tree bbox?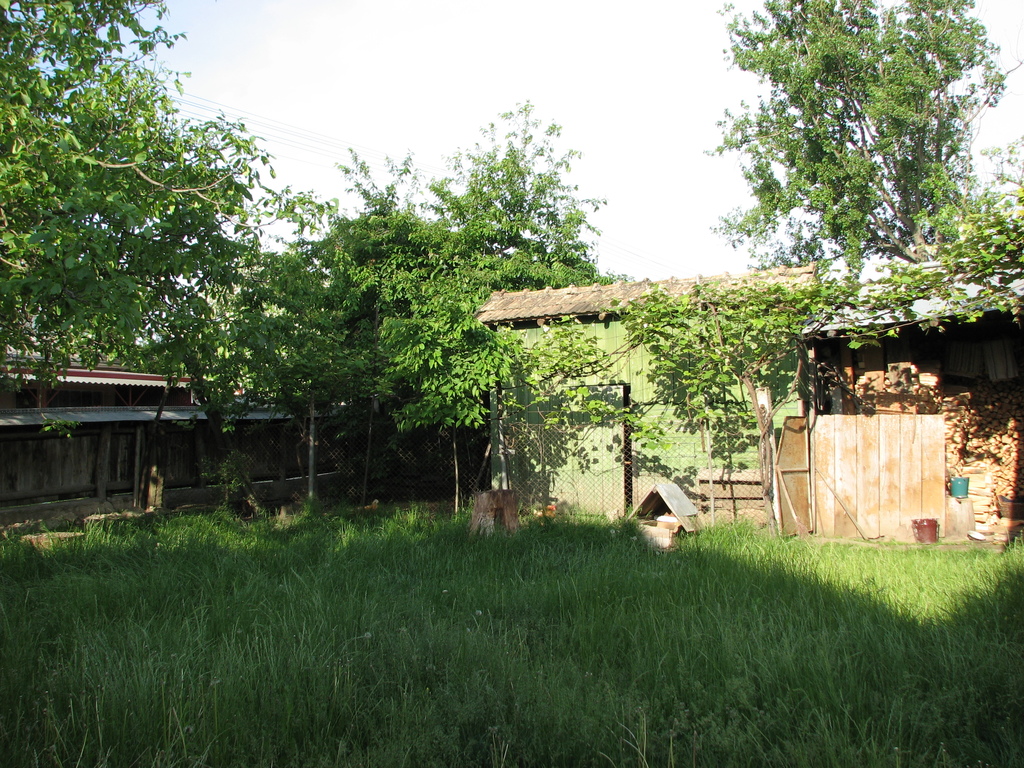
bbox=(2, 0, 237, 439)
